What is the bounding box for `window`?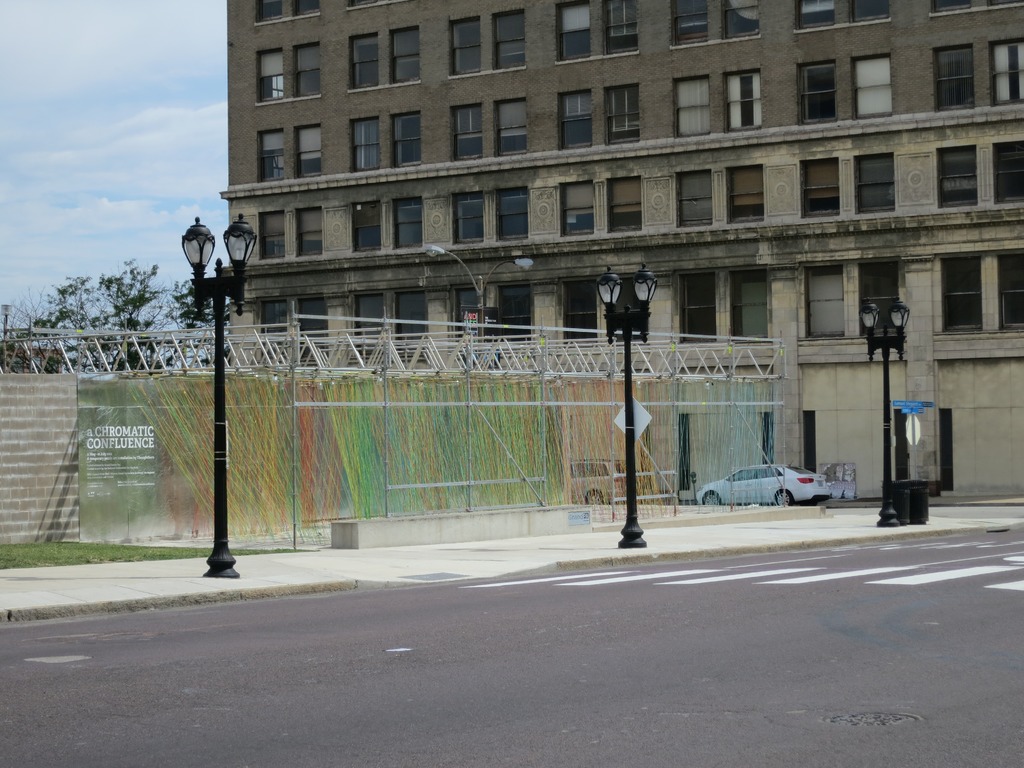
box=[353, 115, 380, 170].
